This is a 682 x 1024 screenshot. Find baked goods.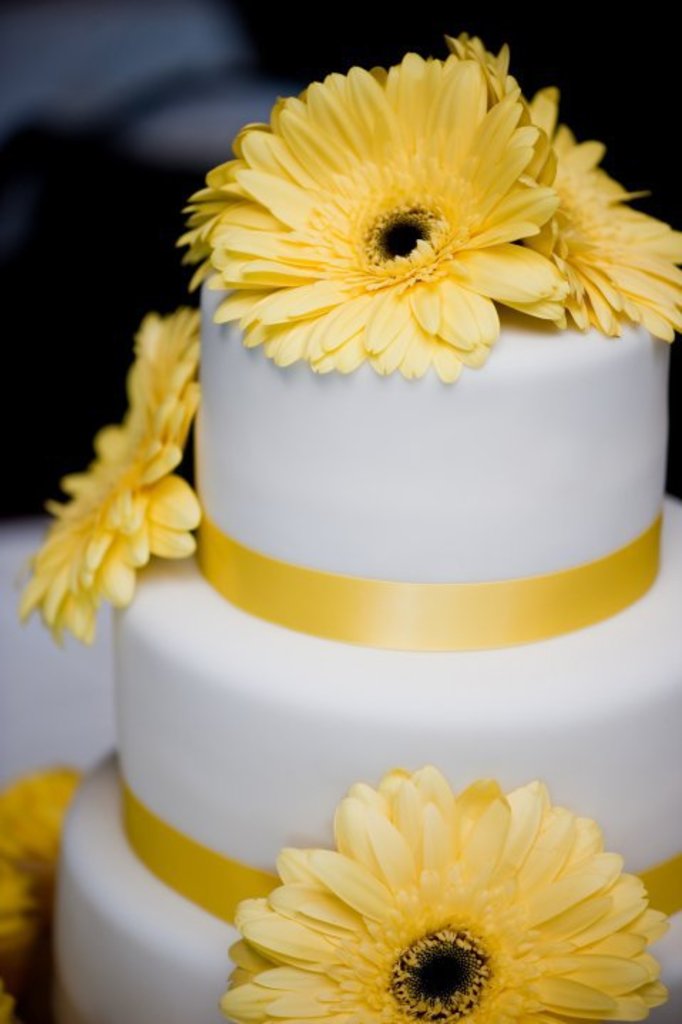
Bounding box: box(46, 245, 681, 1023).
